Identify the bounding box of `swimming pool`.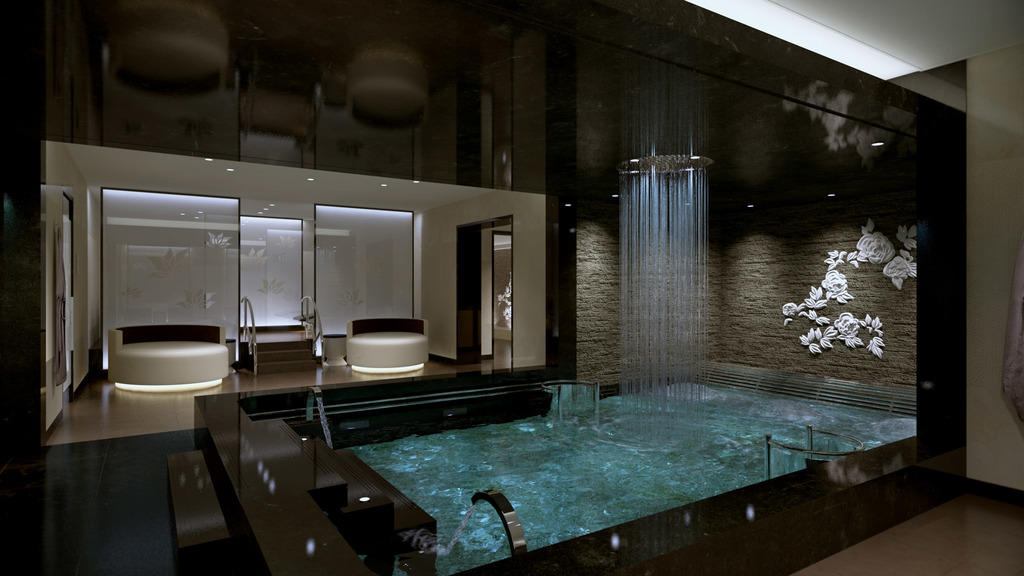
[340,378,917,575].
